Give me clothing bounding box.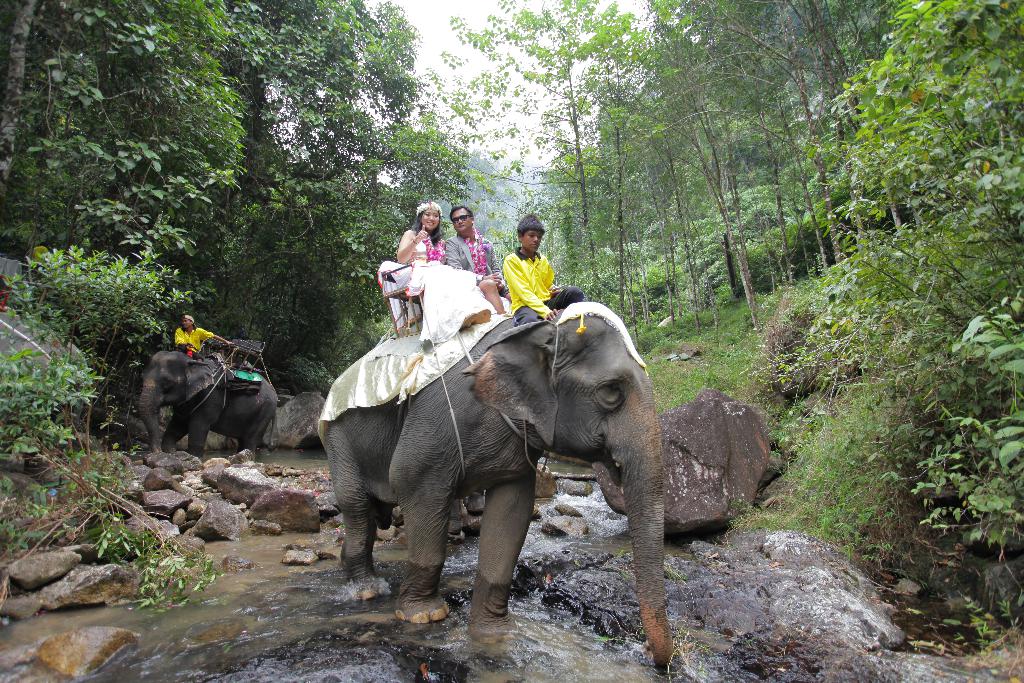
locate(172, 325, 213, 358).
